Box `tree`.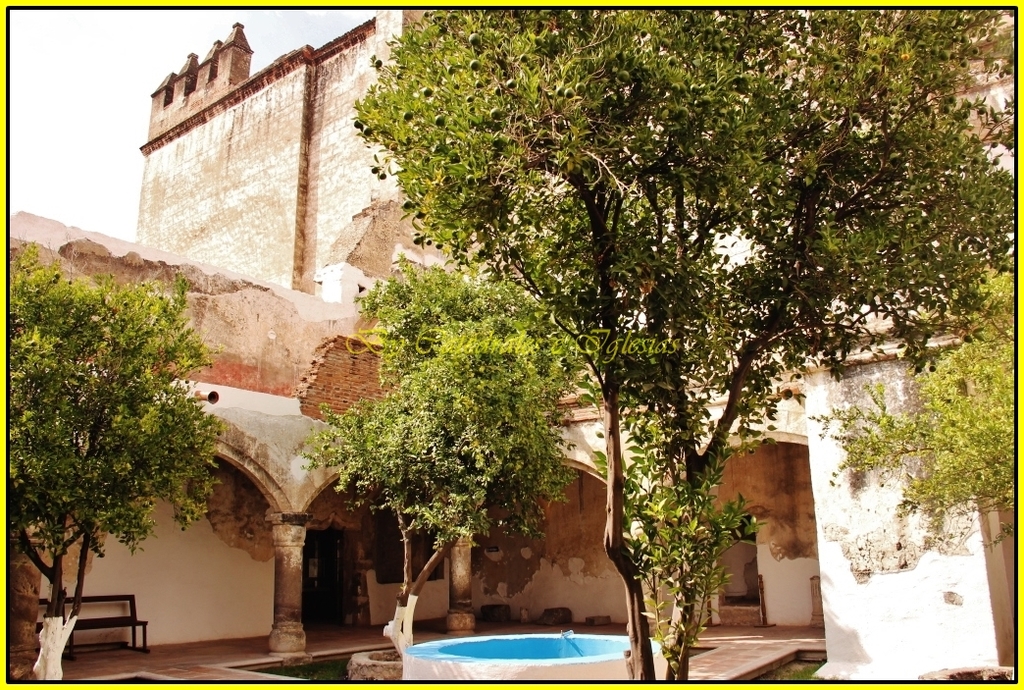
l=830, t=262, r=1020, b=553.
